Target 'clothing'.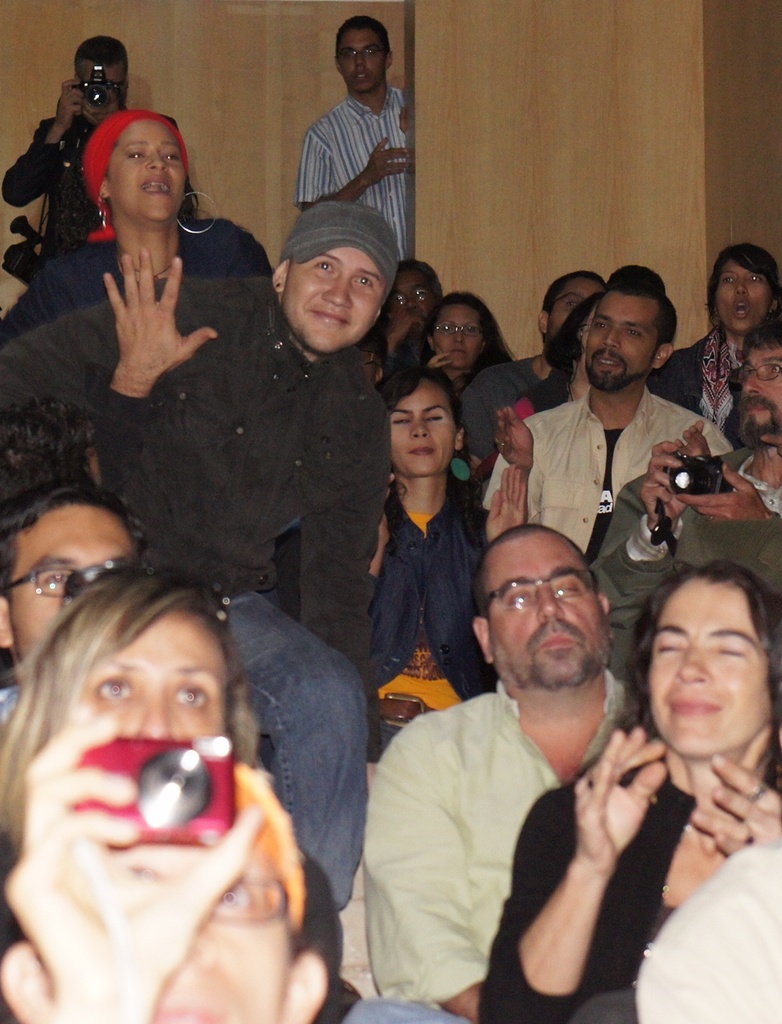
Target region: 0 851 347 1023.
